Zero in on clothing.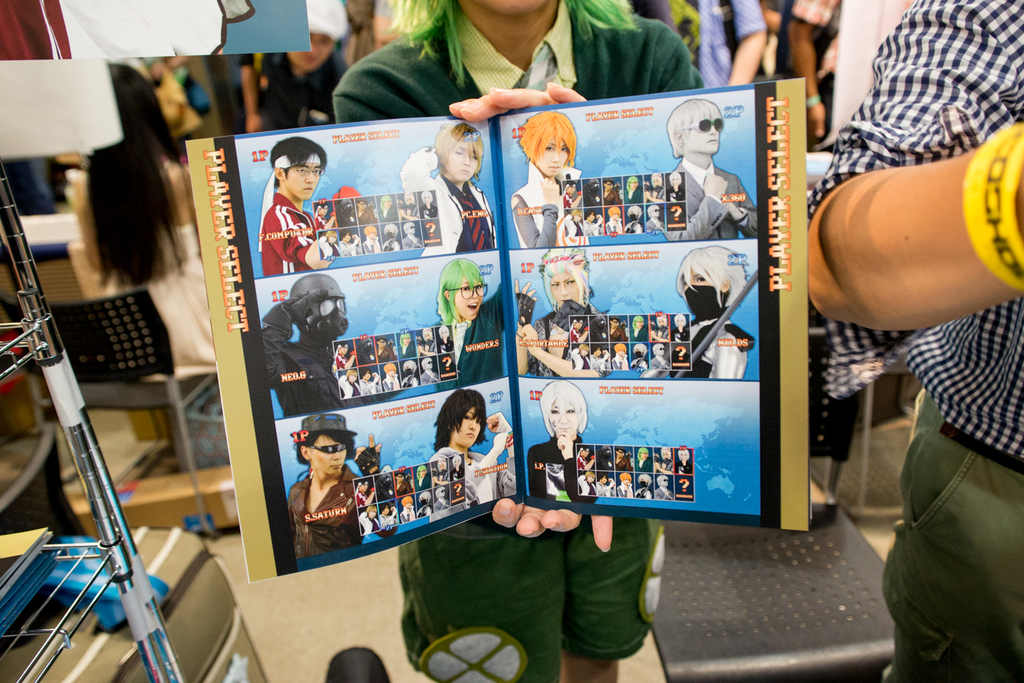
Zeroed in: rect(527, 435, 594, 504).
